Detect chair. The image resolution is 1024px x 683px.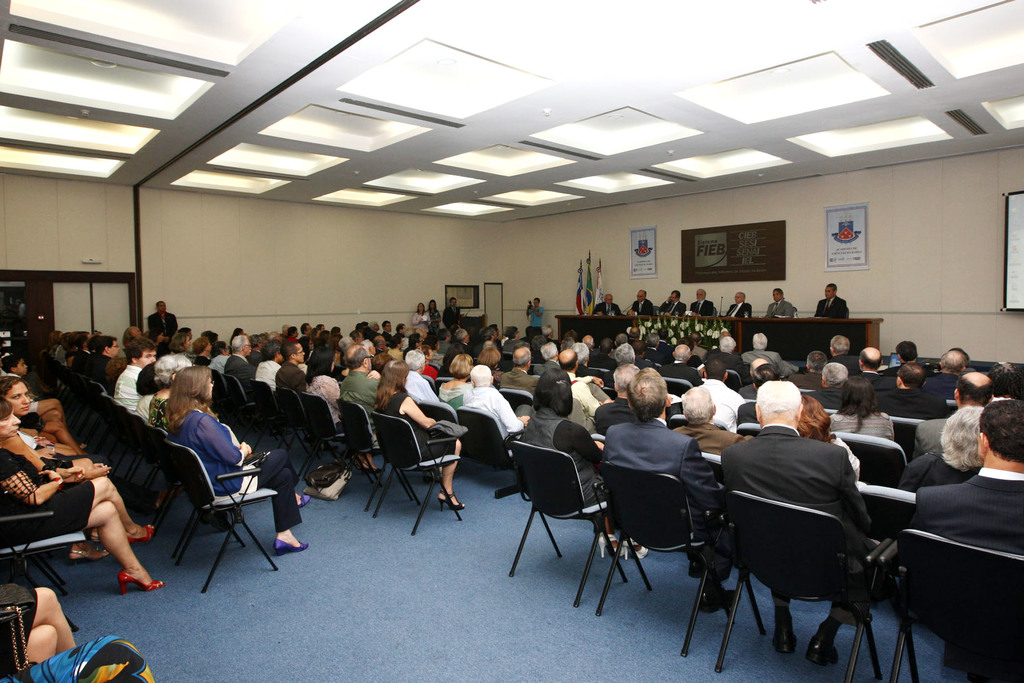
[left=714, top=469, right=902, bottom=676].
